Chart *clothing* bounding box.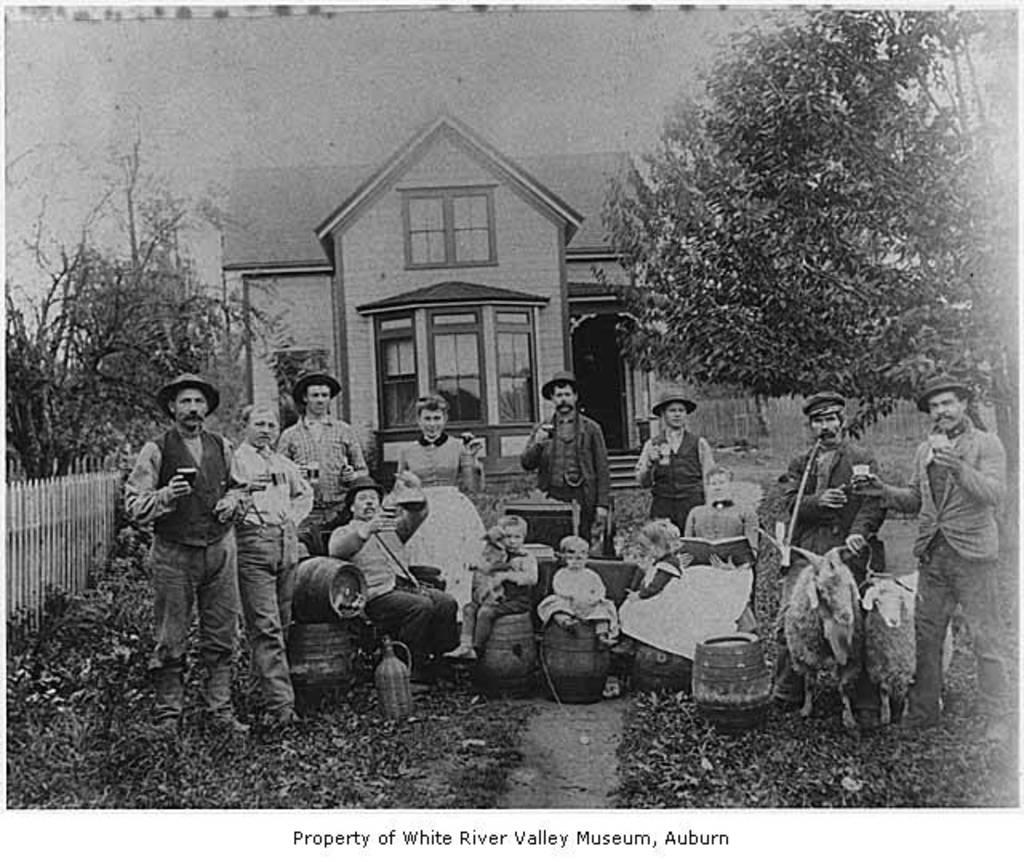
Charted: pyautogui.locateOnScreen(786, 440, 894, 587).
